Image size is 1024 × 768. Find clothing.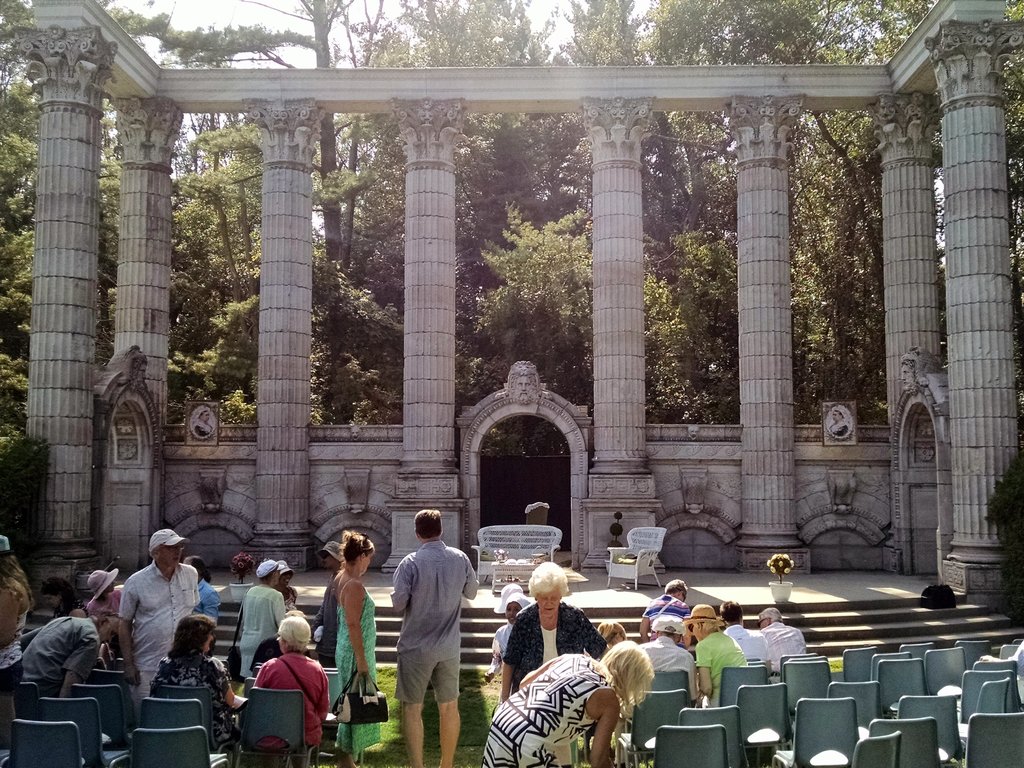
crop(502, 600, 607, 694).
